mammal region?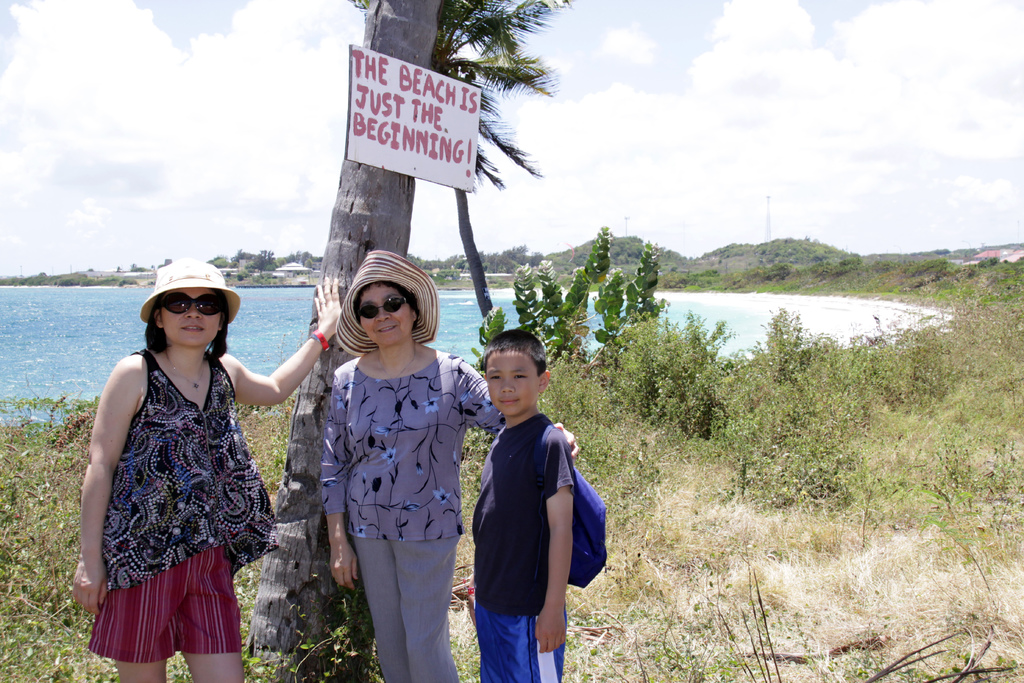
[317,249,580,680]
